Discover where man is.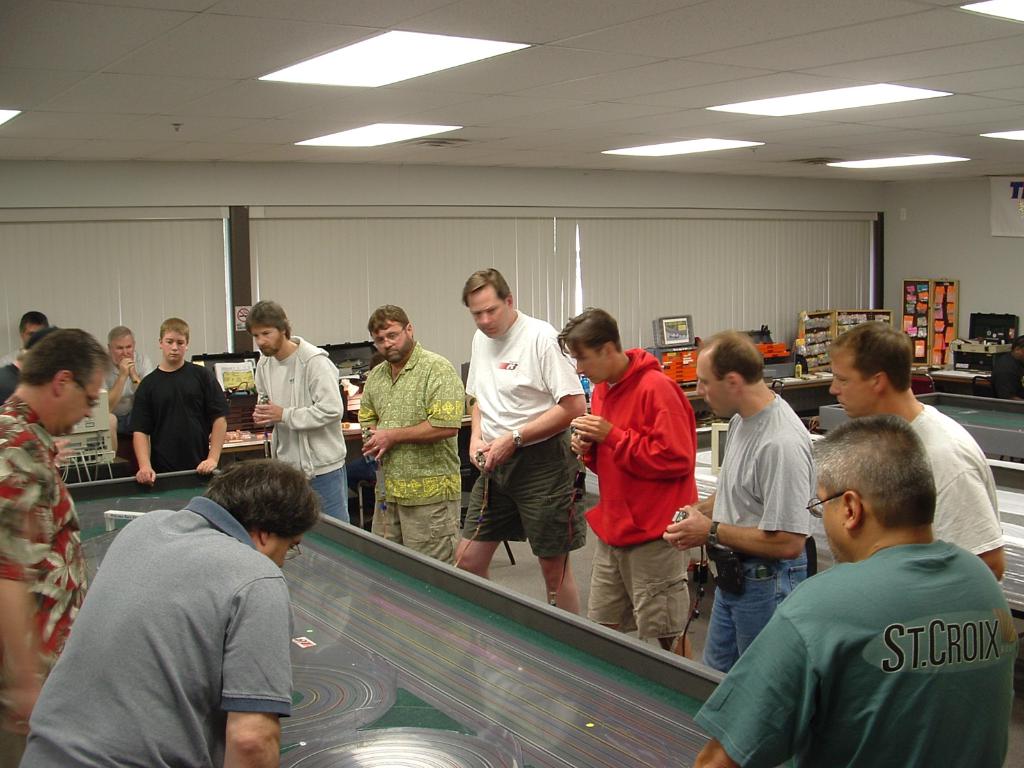
Discovered at (left=692, top=416, right=1020, bottom=767).
